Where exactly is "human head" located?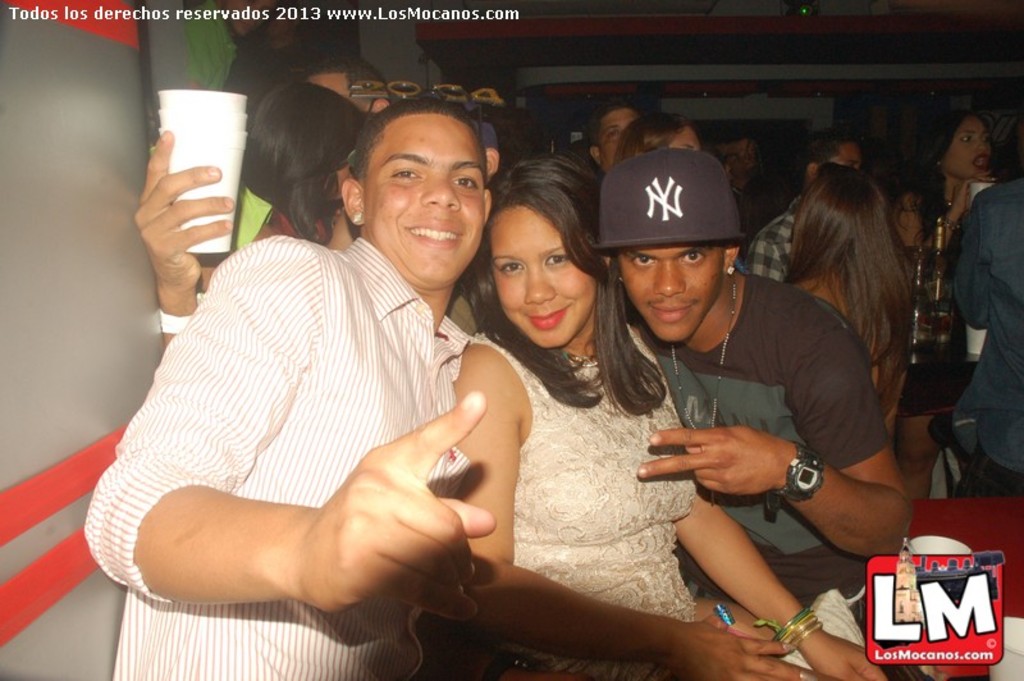
Its bounding box is [616, 120, 701, 156].
